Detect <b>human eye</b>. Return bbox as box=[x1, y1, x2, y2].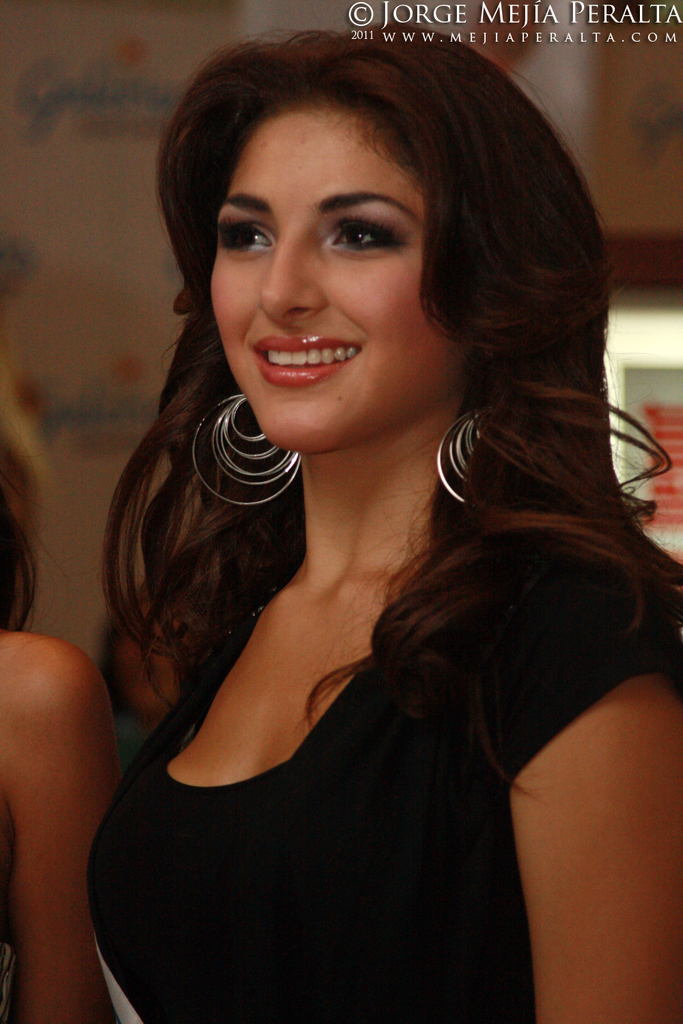
box=[323, 214, 409, 259].
